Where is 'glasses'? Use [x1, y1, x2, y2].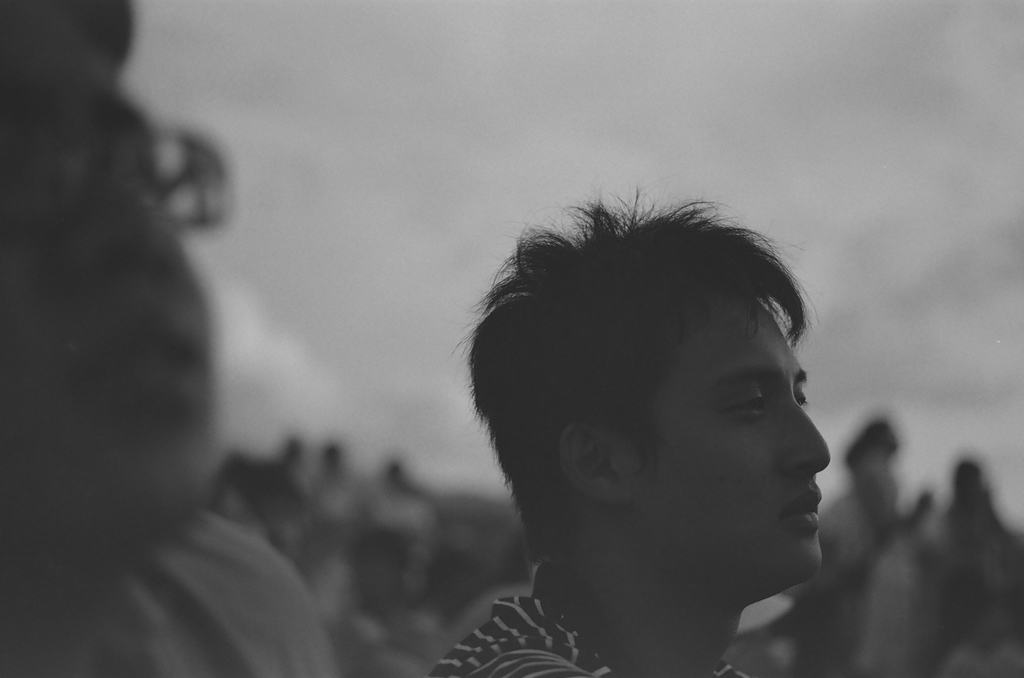
[0, 122, 233, 238].
